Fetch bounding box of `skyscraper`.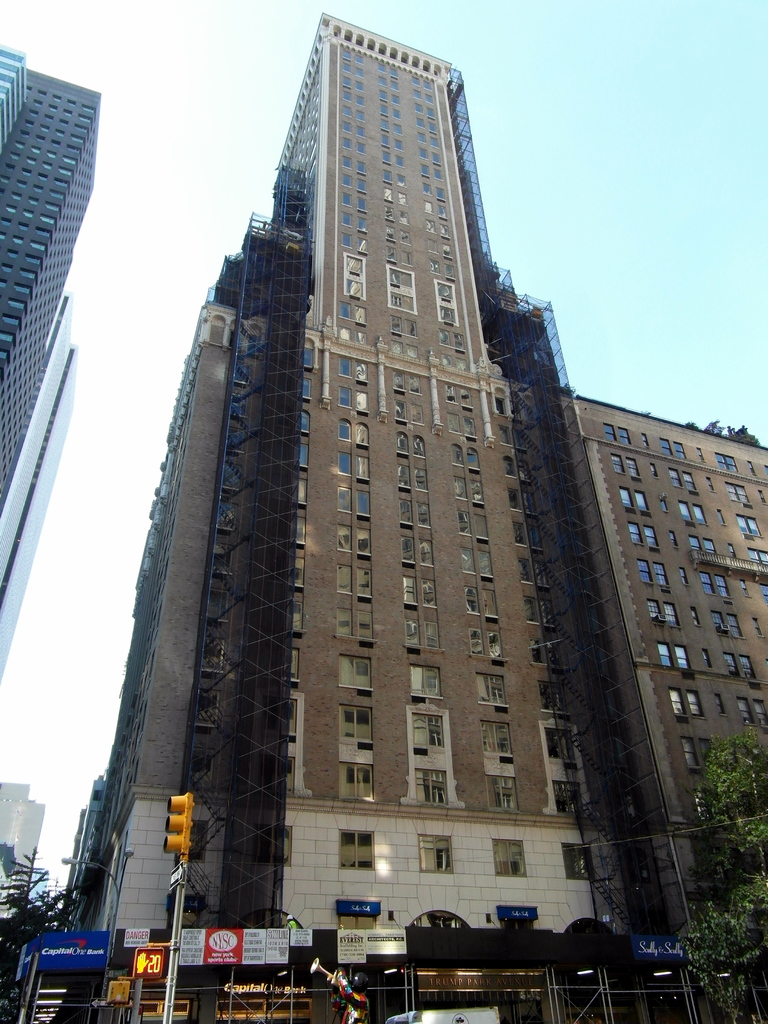
Bbox: BBox(0, 286, 99, 692).
